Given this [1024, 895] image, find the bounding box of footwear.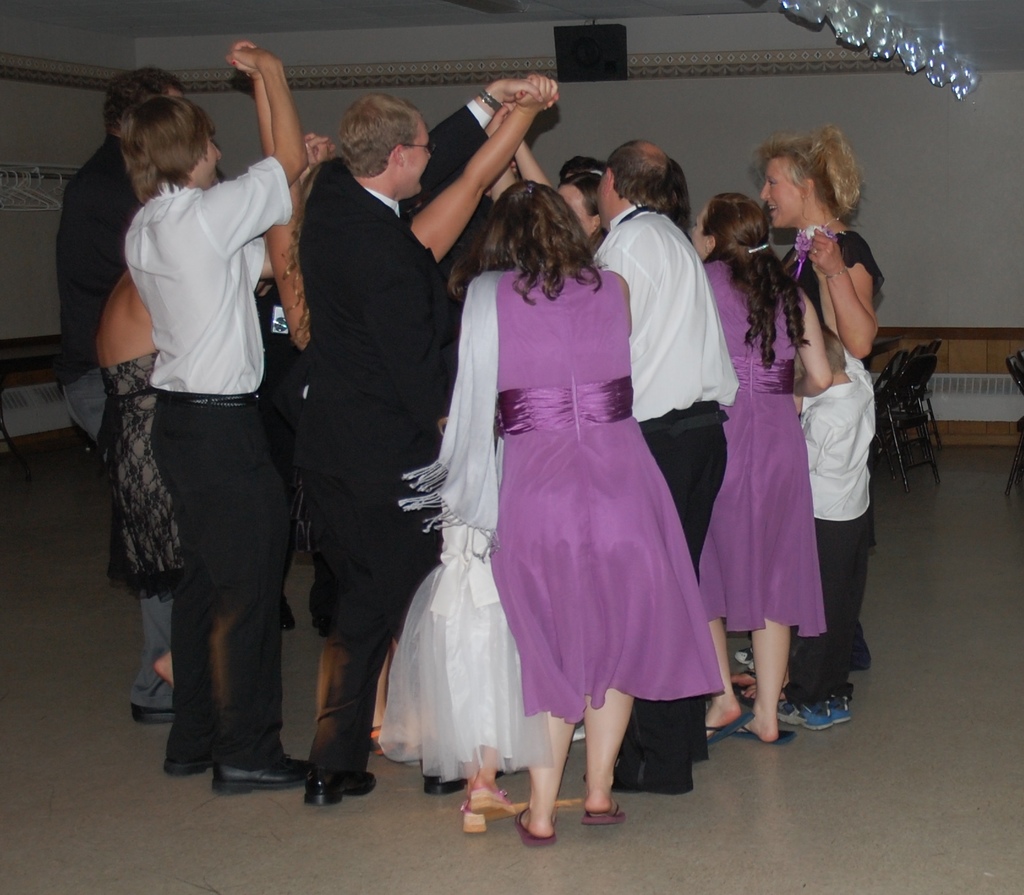
<box>307,765,381,803</box>.
